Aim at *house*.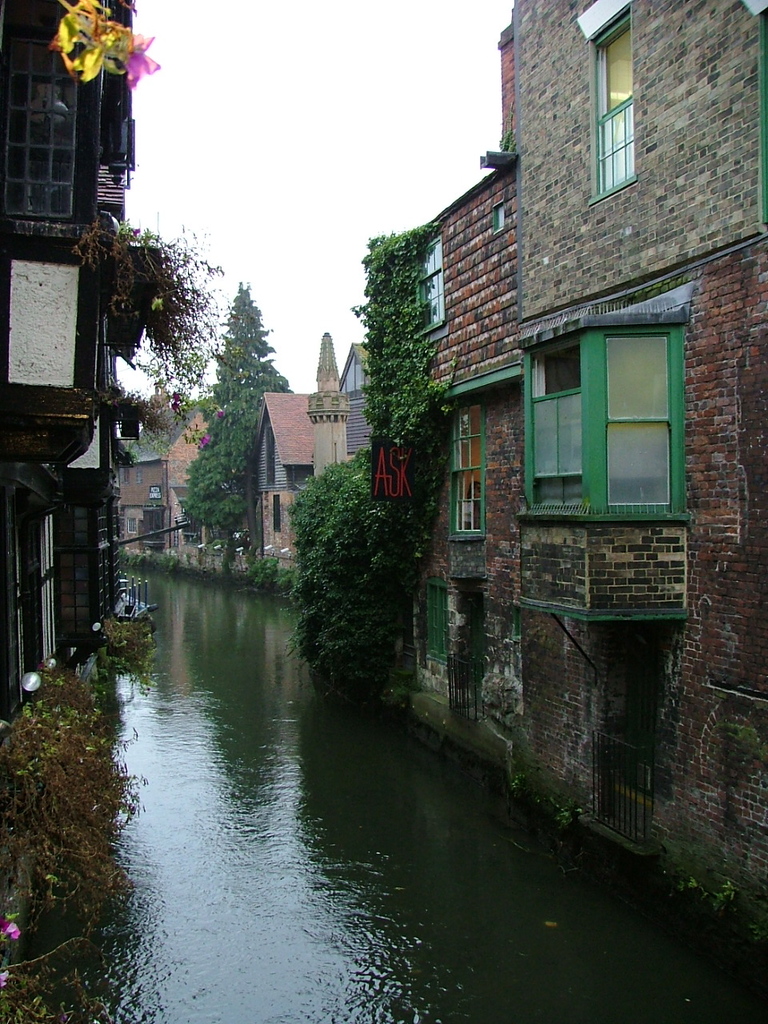
Aimed at box(312, 338, 337, 471).
